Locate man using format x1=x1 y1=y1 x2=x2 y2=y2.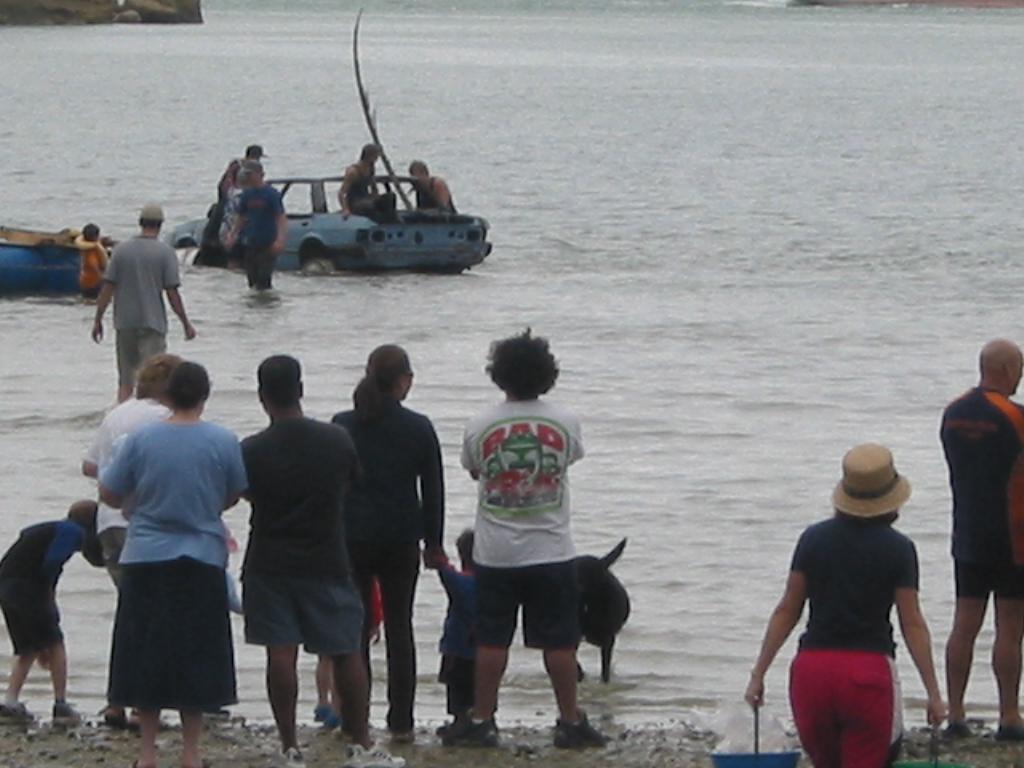
x1=90 y1=197 x2=174 y2=382.
